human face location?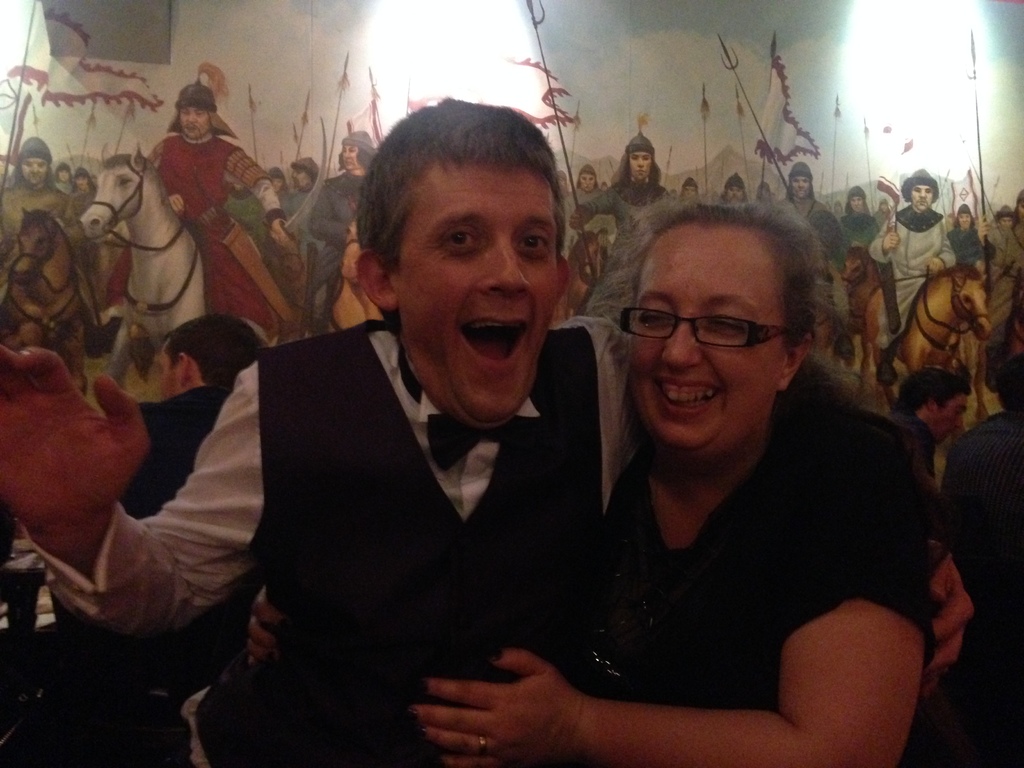
933:395:965:444
